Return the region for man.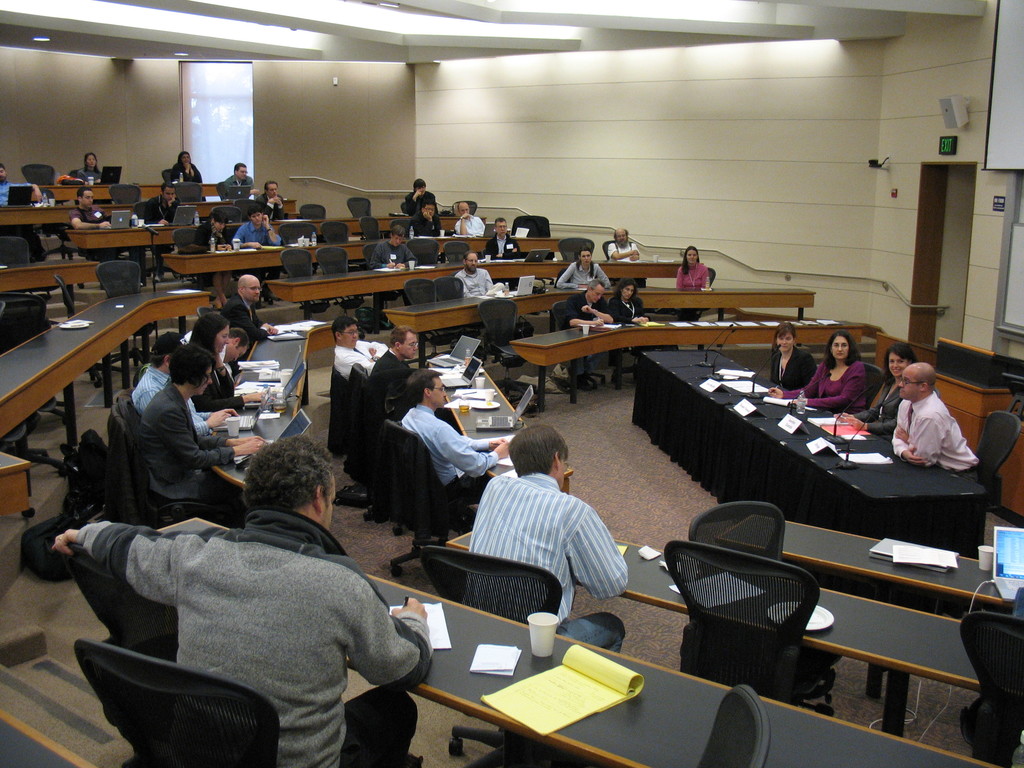
select_region(415, 197, 443, 236).
